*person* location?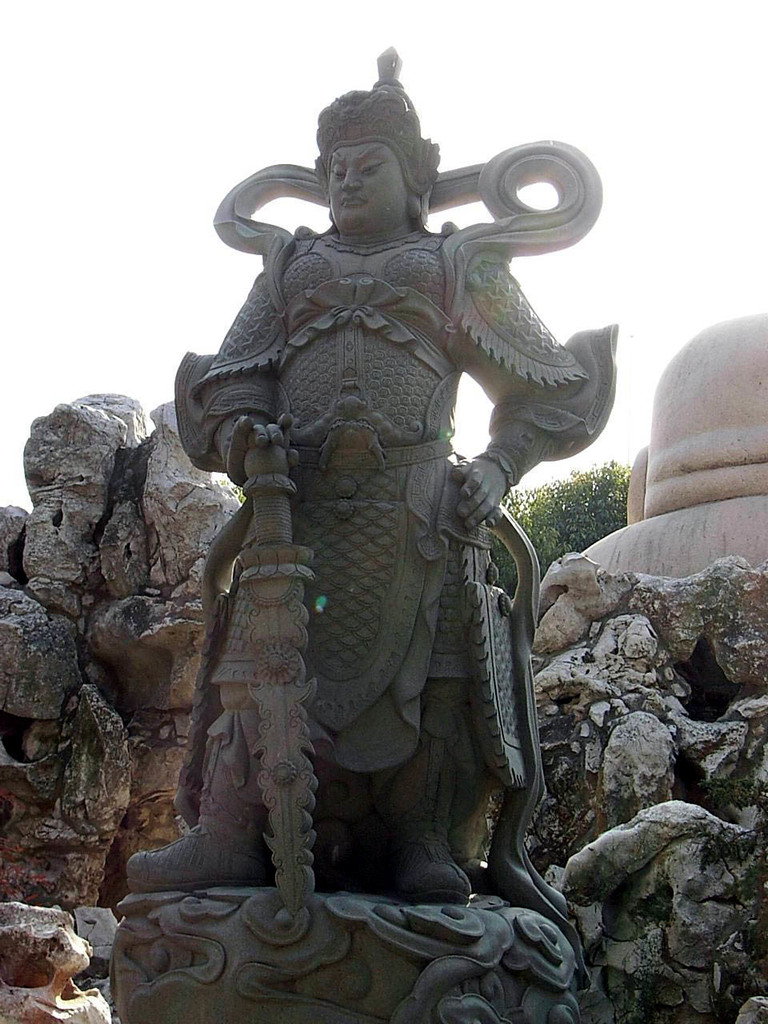
Rect(174, 90, 587, 983)
